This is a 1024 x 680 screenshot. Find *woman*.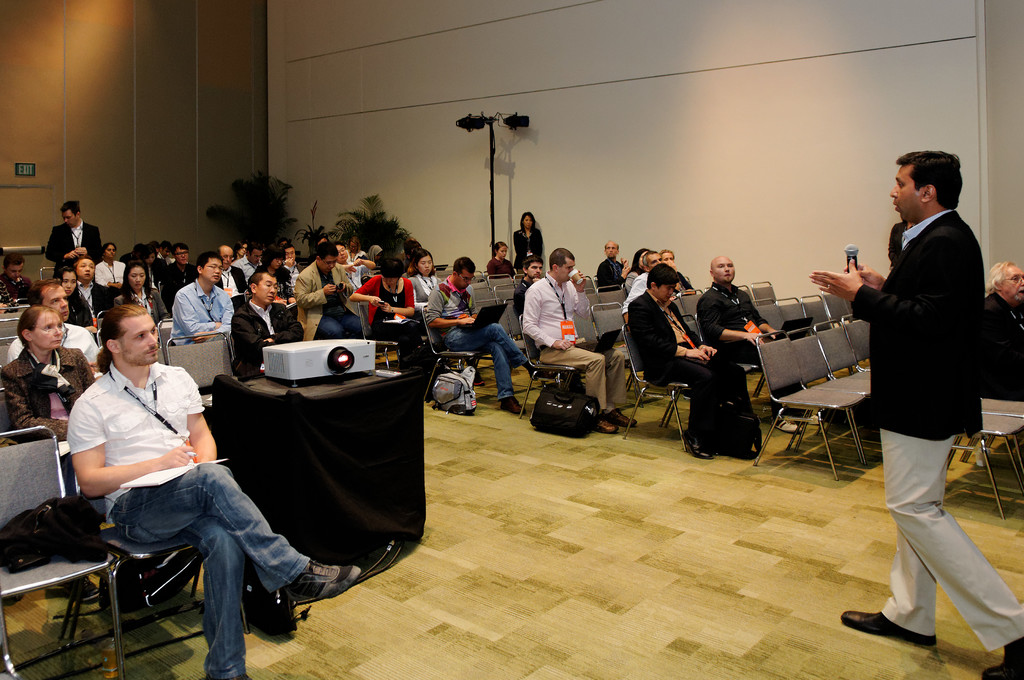
Bounding box: x1=111 y1=263 x2=168 y2=320.
